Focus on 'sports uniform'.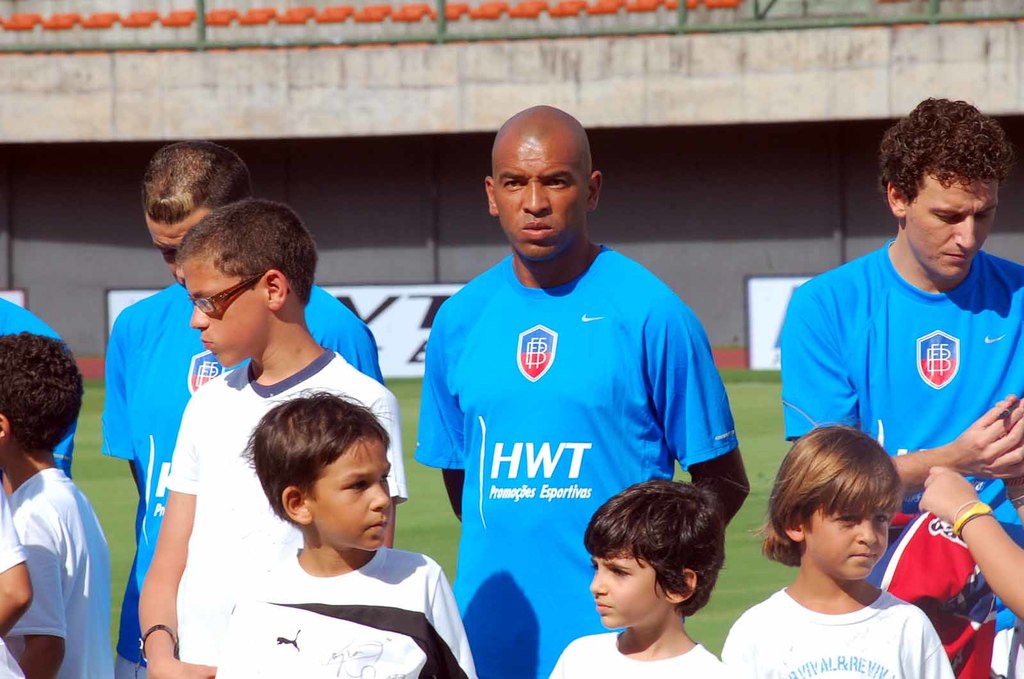
Focused at x1=209, y1=531, x2=484, y2=678.
